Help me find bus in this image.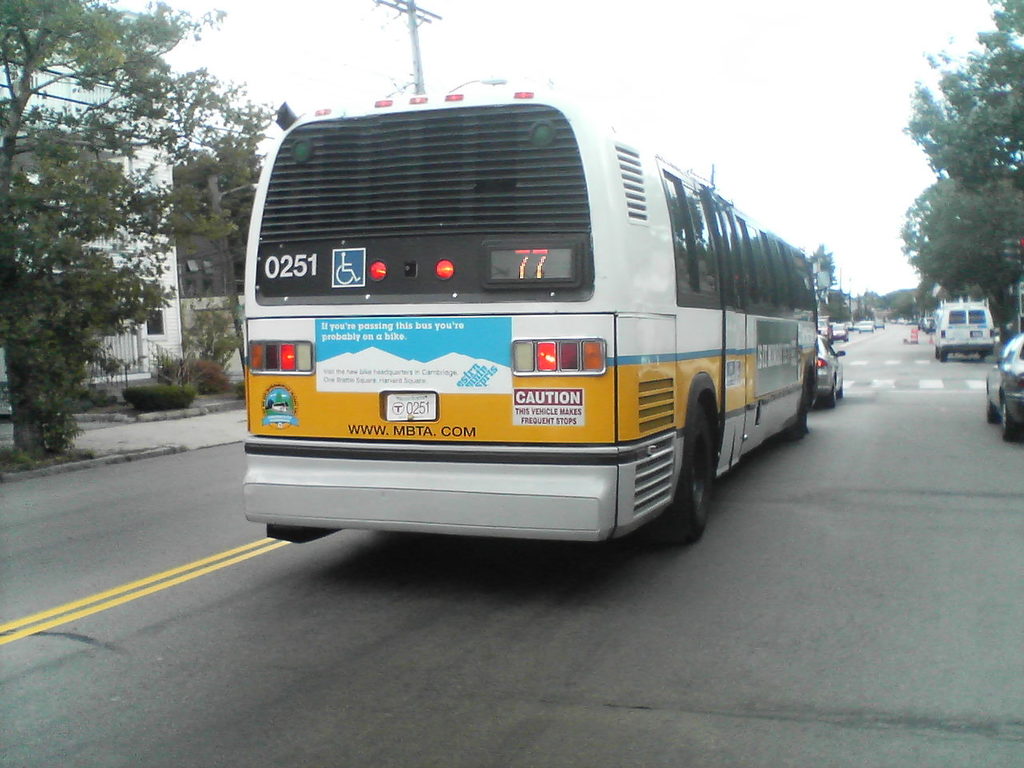
Found it: <bbox>236, 86, 818, 542</bbox>.
